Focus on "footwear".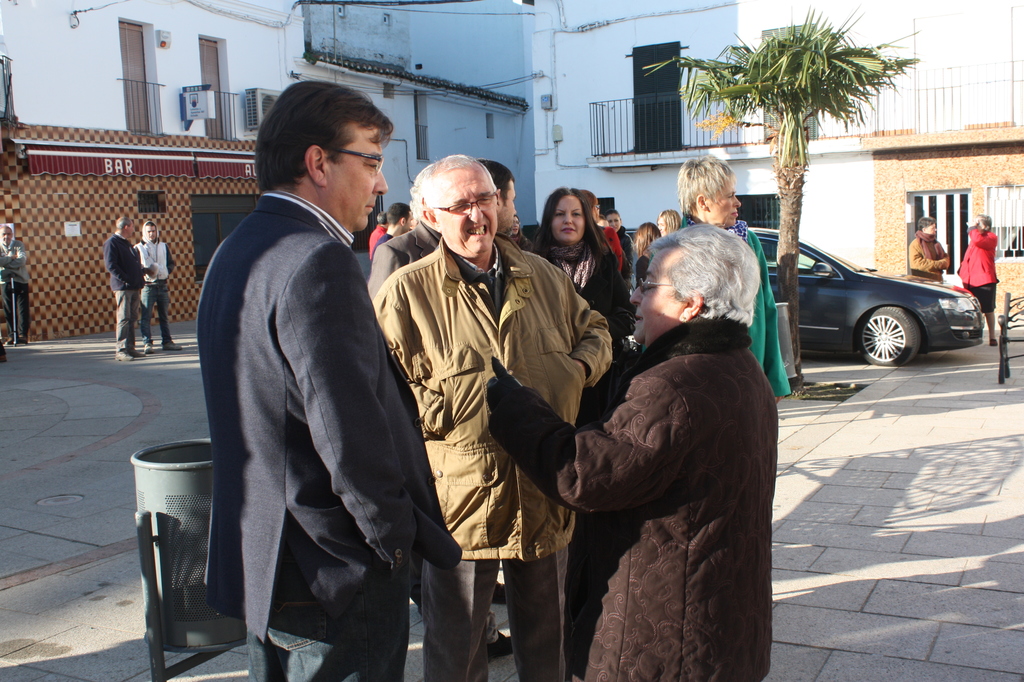
Focused at <bbox>160, 338, 183, 351</bbox>.
